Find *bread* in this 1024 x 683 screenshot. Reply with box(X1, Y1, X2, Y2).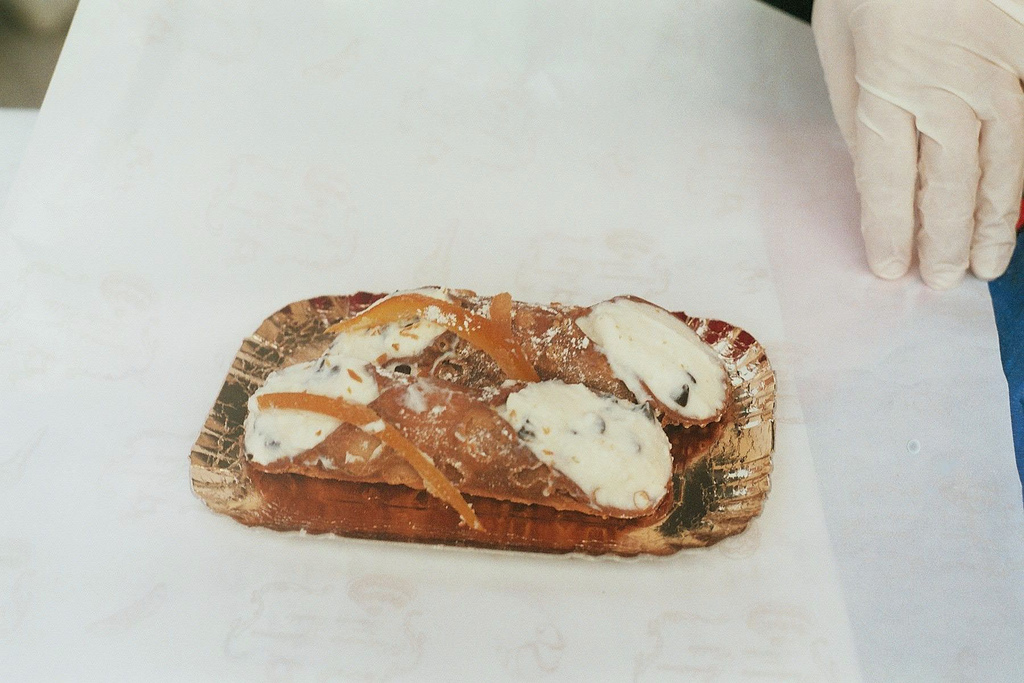
box(208, 283, 751, 548).
